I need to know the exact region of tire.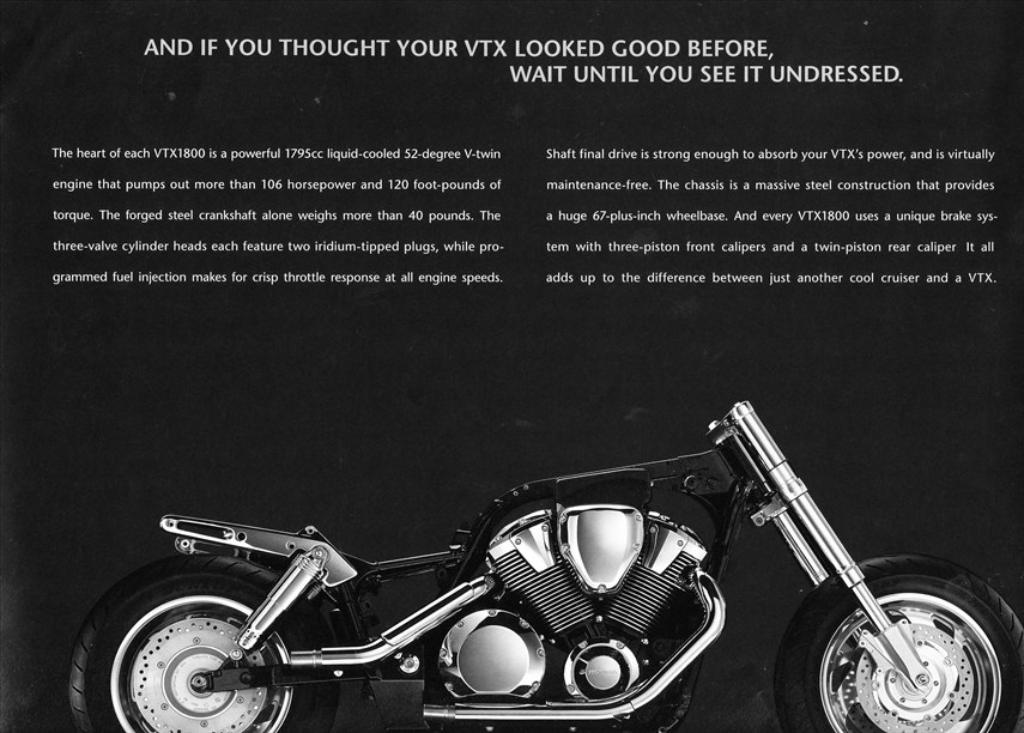
Region: l=89, t=573, r=262, b=720.
